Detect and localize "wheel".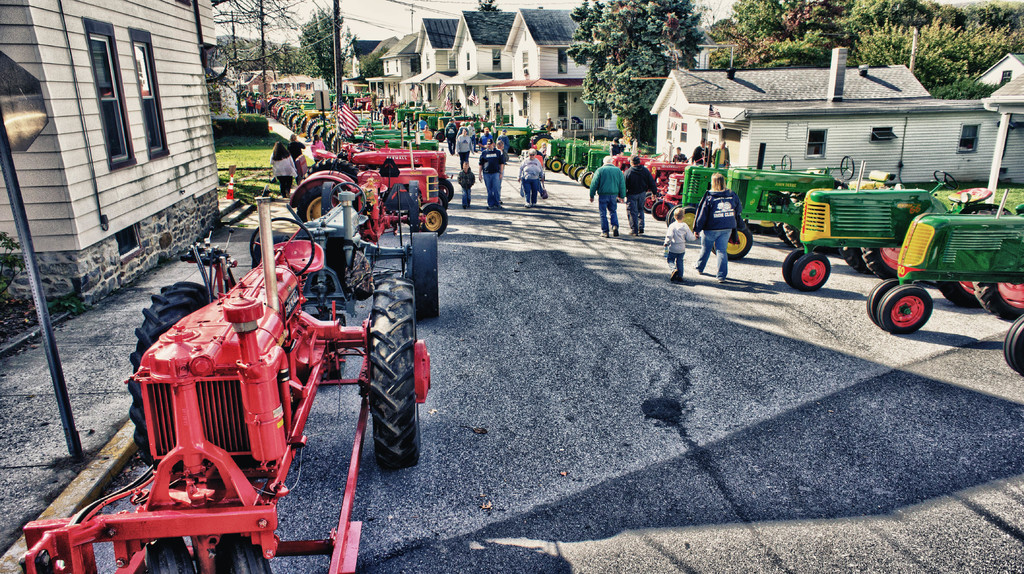
Localized at 933,169,957,187.
